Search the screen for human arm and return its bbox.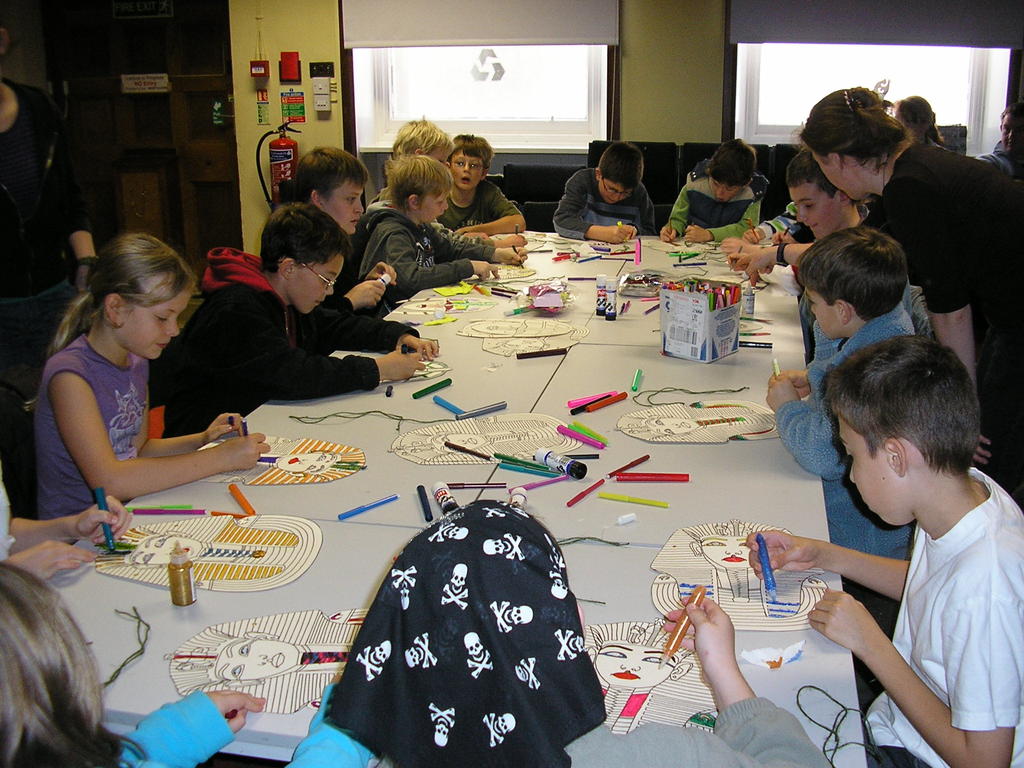
Found: [left=760, top=355, right=820, bottom=401].
